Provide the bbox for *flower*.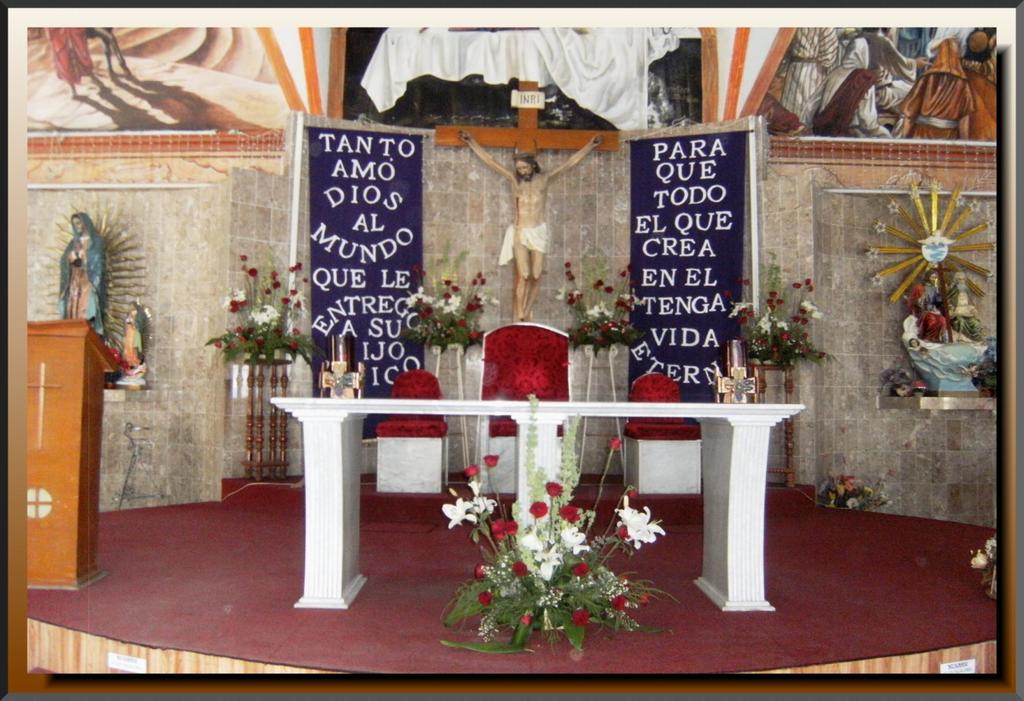
pyautogui.locateOnScreen(562, 532, 591, 554).
